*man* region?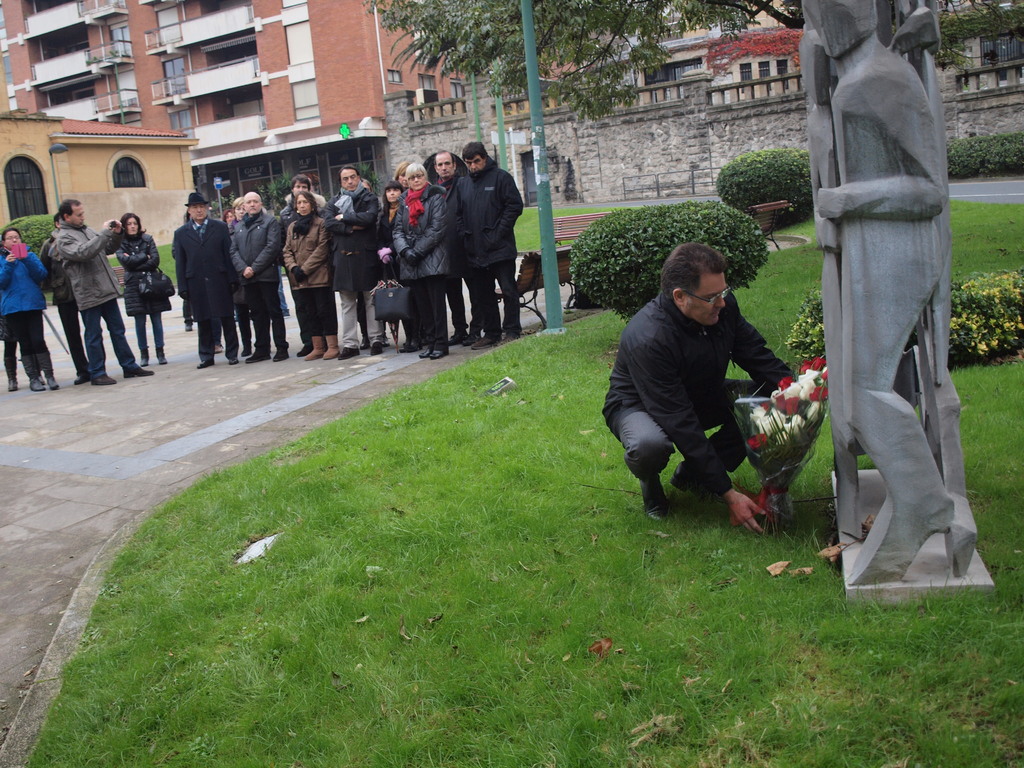
(x1=609, y1=246, x2=812, y2=538)
